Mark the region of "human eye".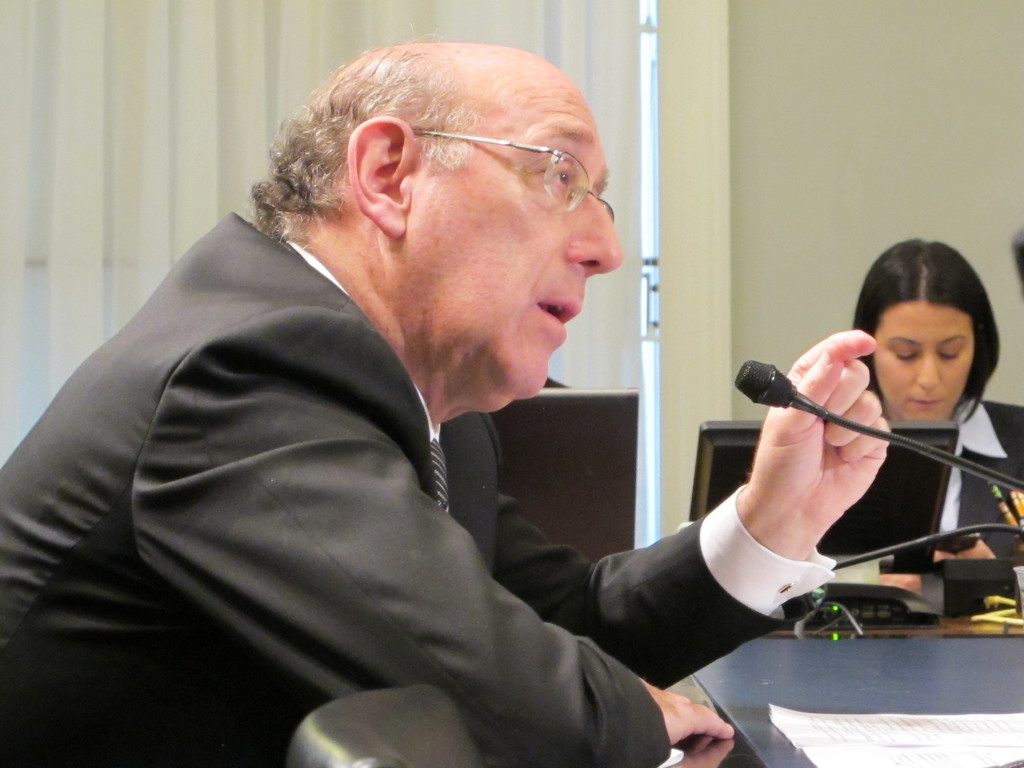
Region: 939:346:961:360.
